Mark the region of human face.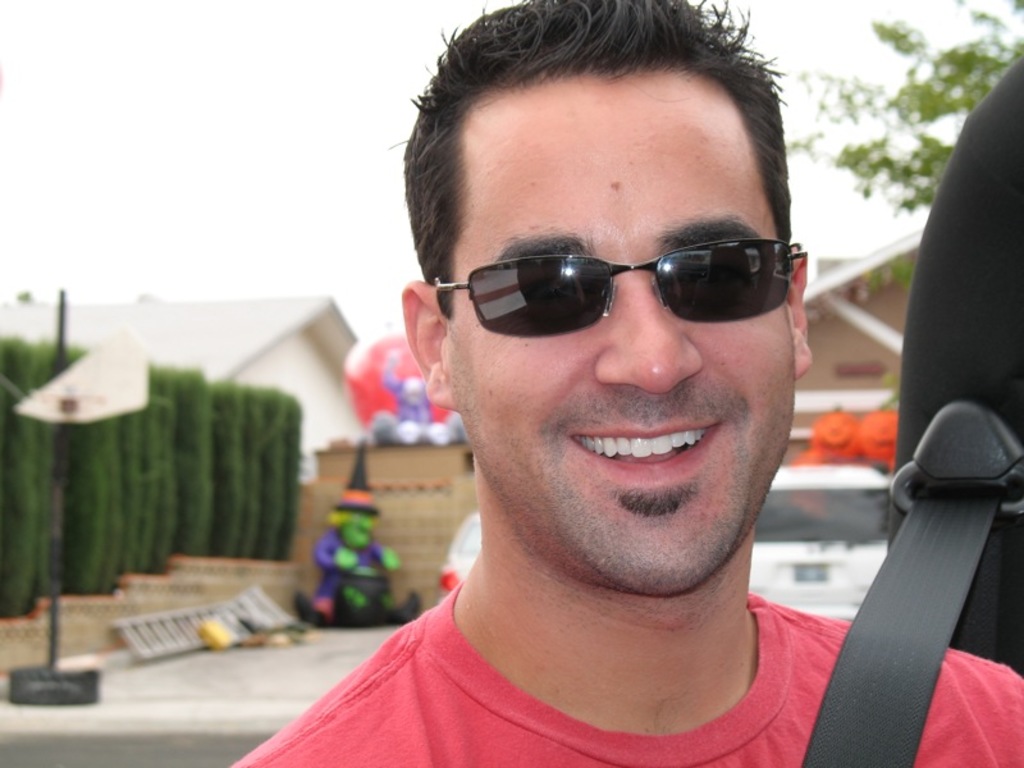
Region: 442/70/797/590.
